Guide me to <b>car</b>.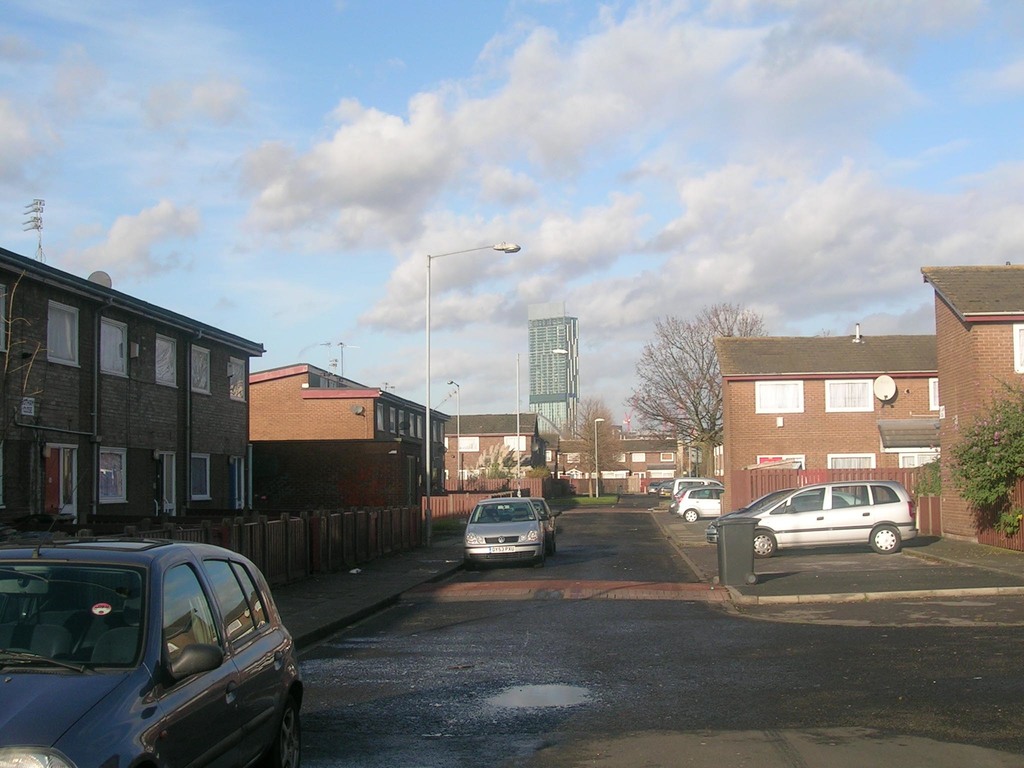
Guidance: 707, 491, 859, 543.
